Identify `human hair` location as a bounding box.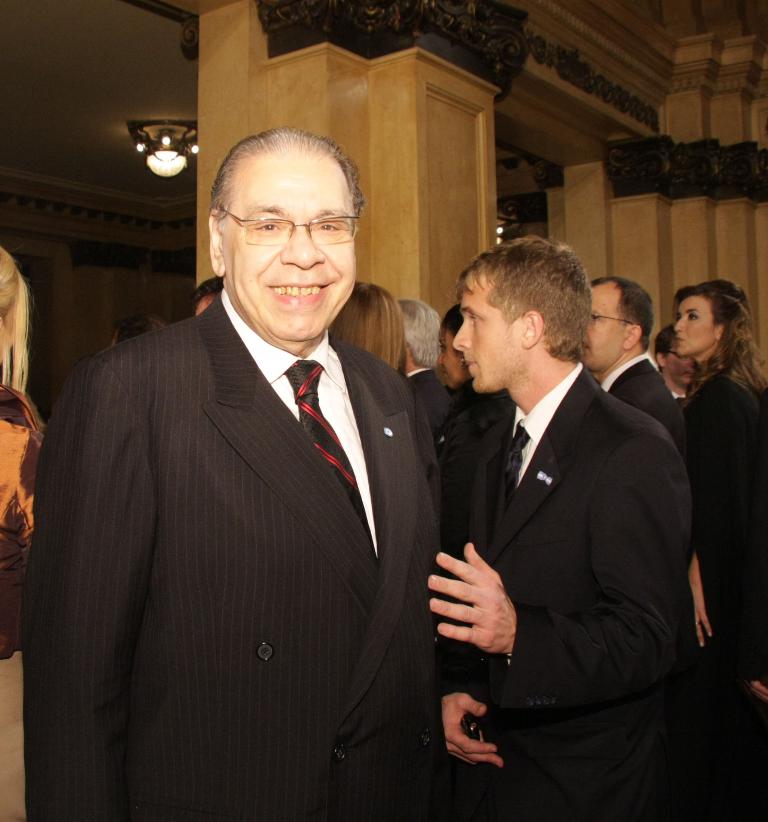
region(0, 246, 30, 396).
